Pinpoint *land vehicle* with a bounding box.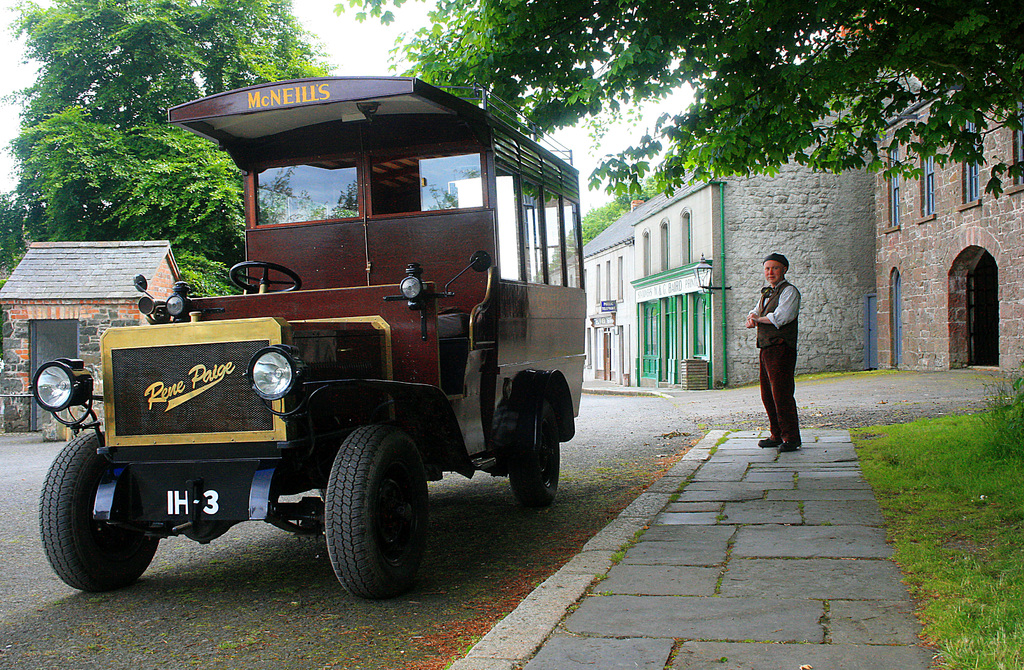
(38, 101, 627, 606).
